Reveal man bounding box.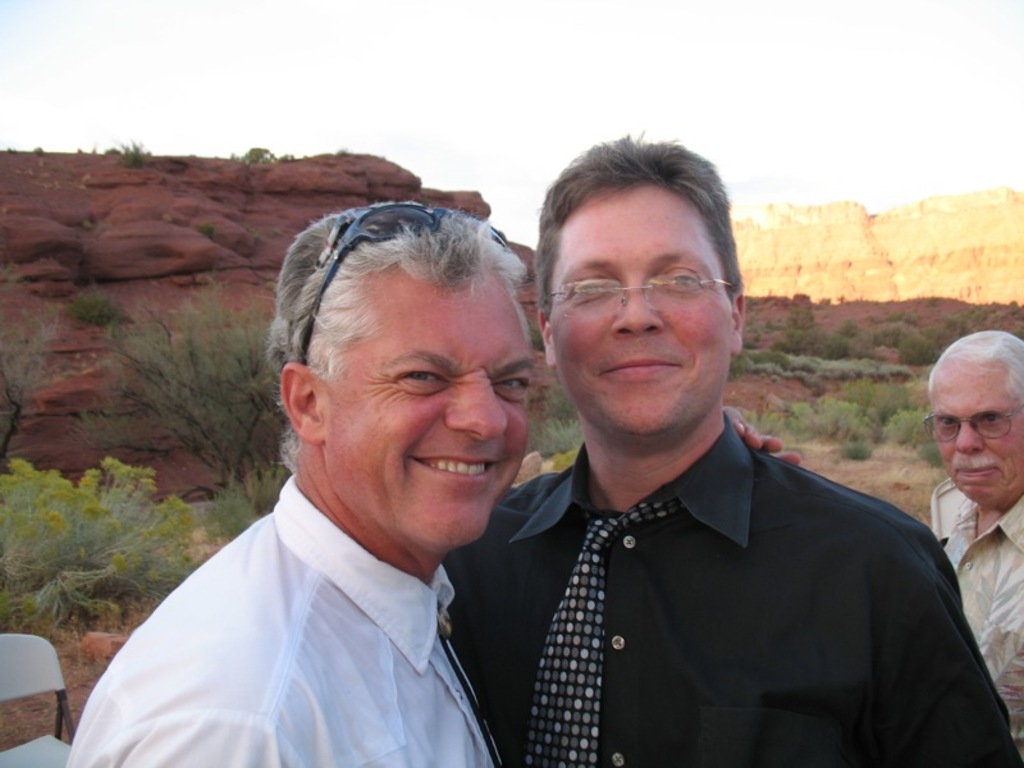
Revealed: box=[61, 197, 803, 767].
